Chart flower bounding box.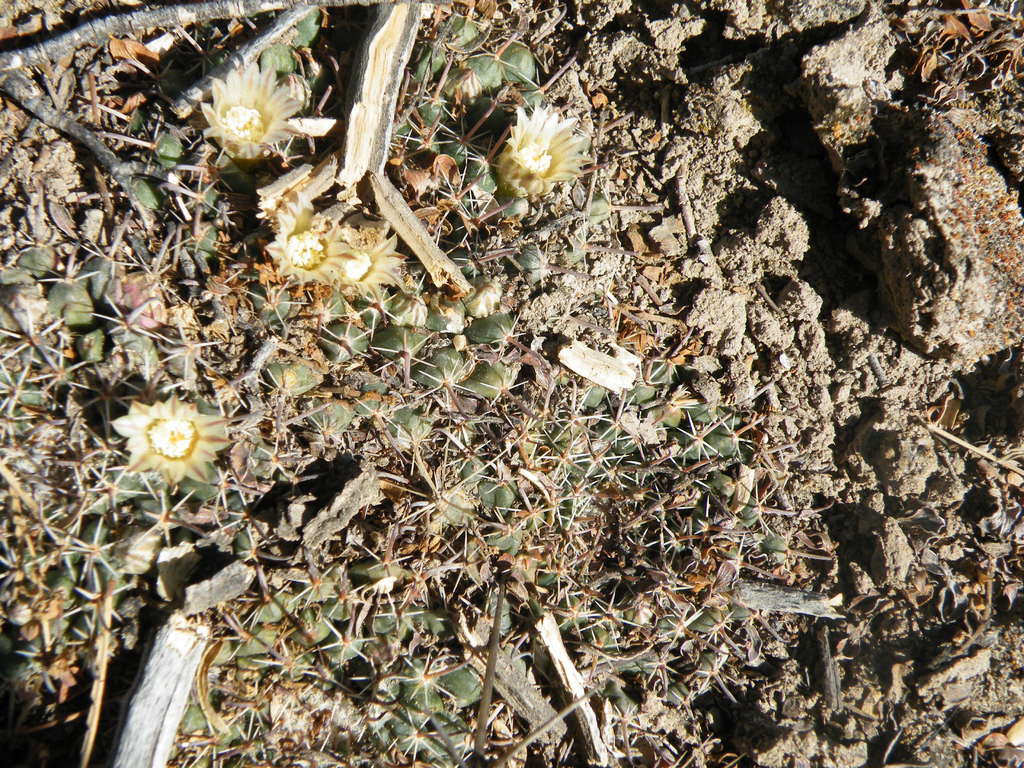
Charted: BBox(329, 233, 412, 316).
